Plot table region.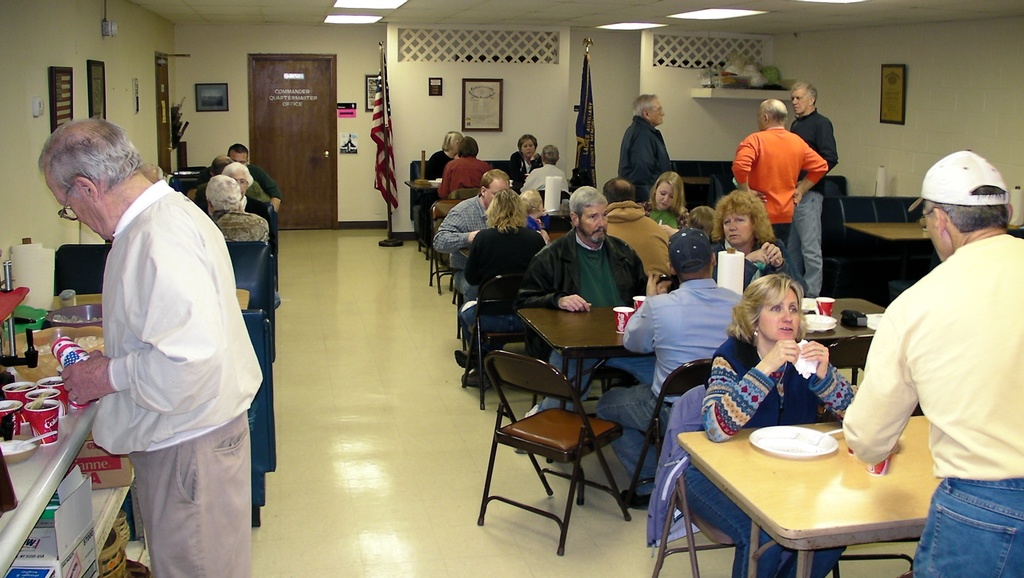
Plotted at BBox(430, 188, 464, 222).
